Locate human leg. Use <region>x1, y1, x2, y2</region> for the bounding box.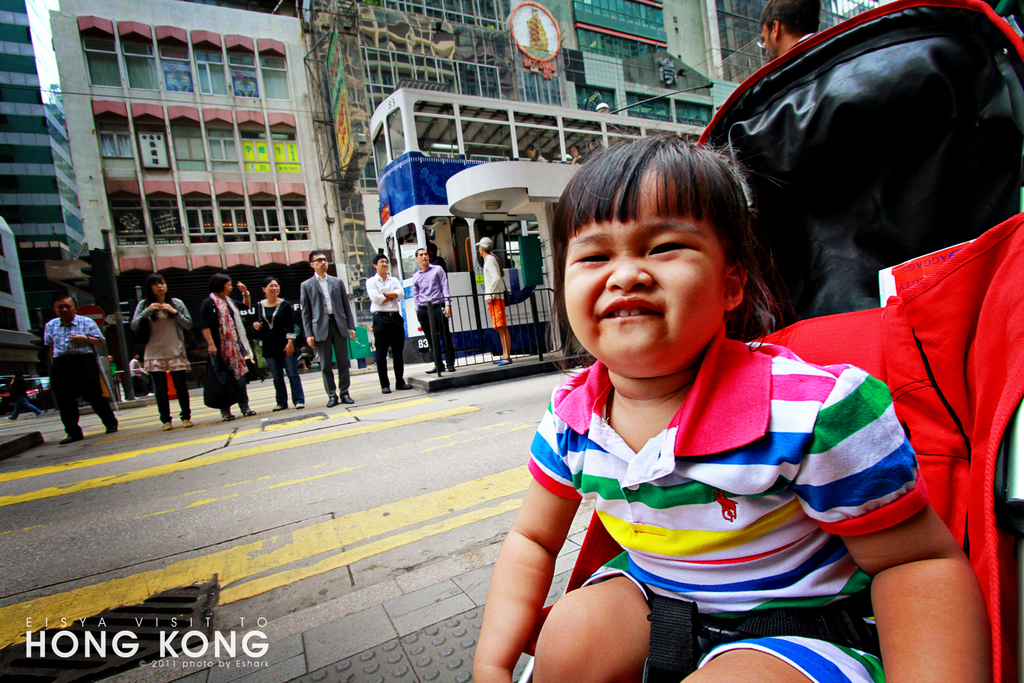
<region>322, 343, 340, 406</region>.
